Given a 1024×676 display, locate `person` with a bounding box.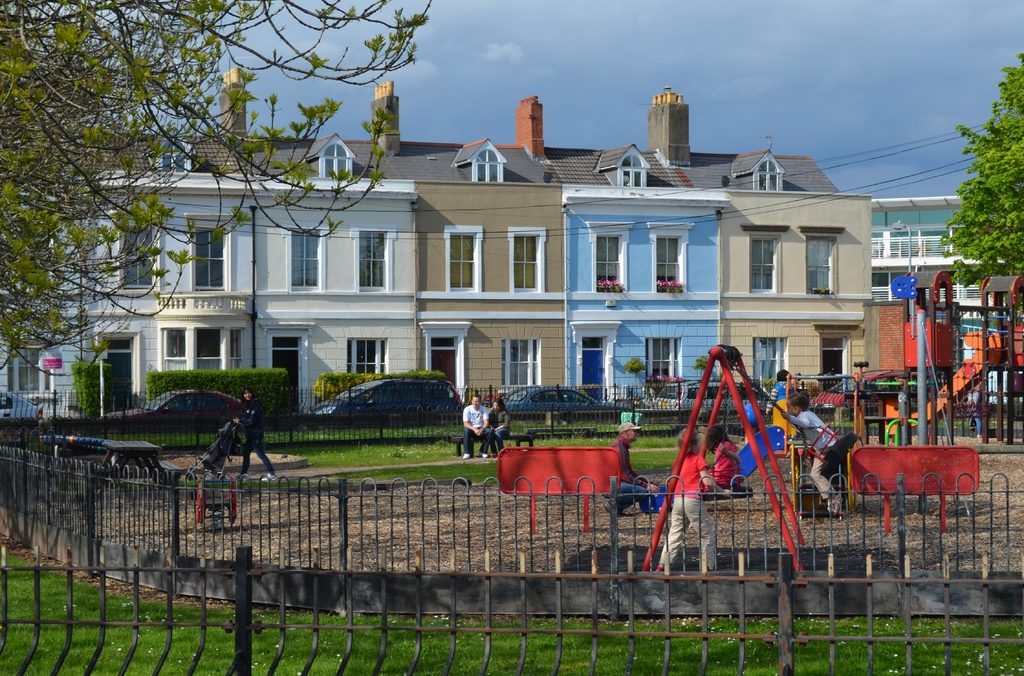
Located: pyautogui.locateOnScreen(652, 422, 736, 572).
